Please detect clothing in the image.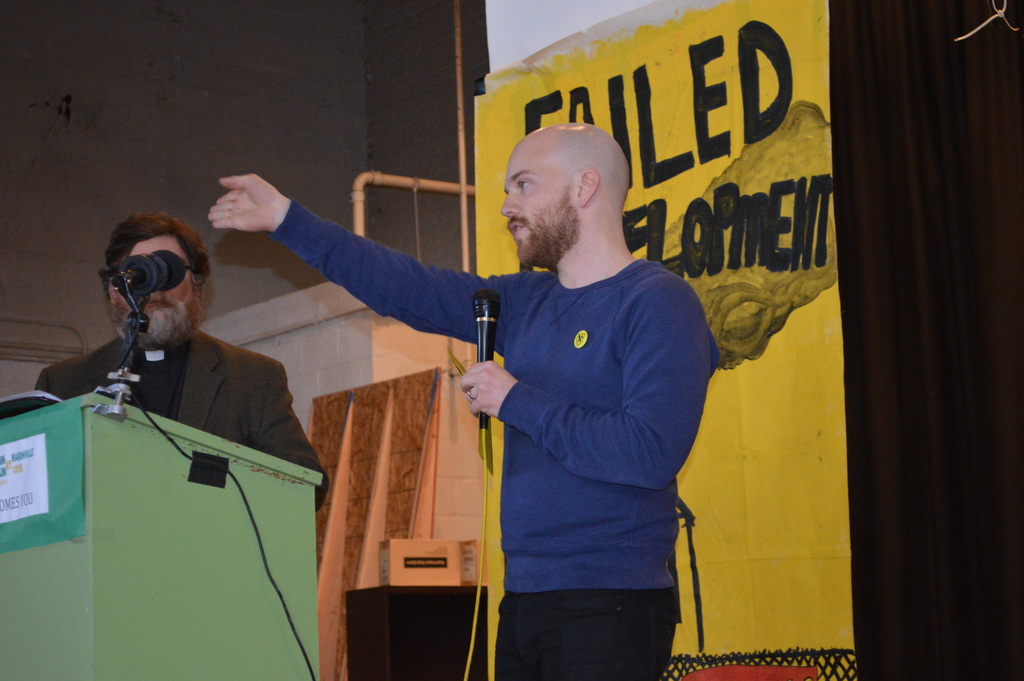
detection(443, 179, 719, 666).
